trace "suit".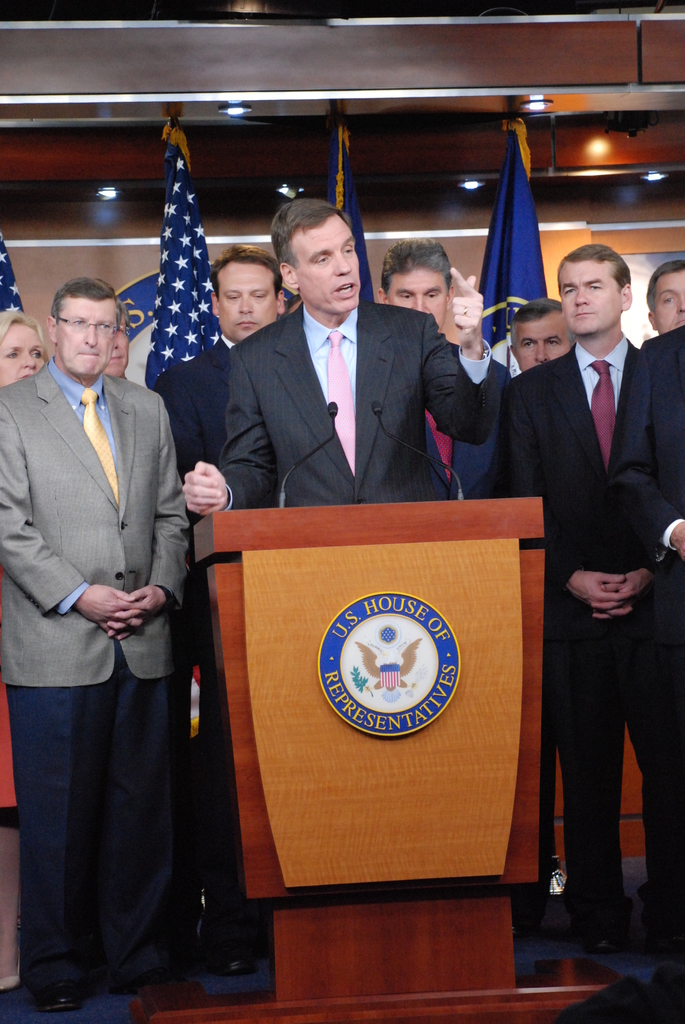
Traced to bbox=[610, 323, 684, 940].
